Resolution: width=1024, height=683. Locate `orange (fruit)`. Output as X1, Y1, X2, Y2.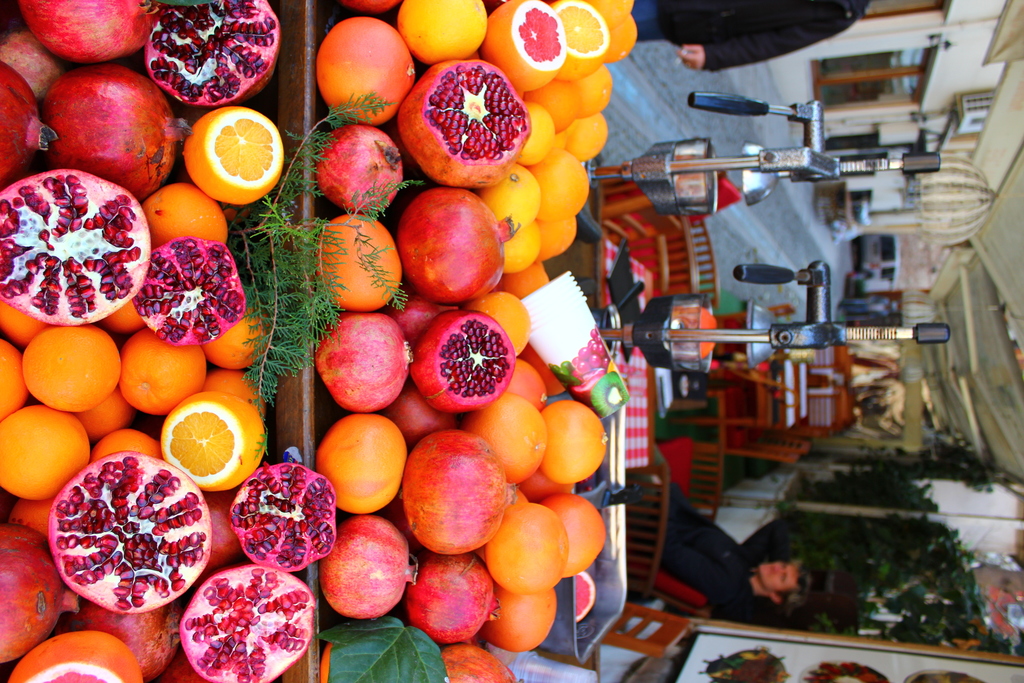
550, 0, 606, 79.
